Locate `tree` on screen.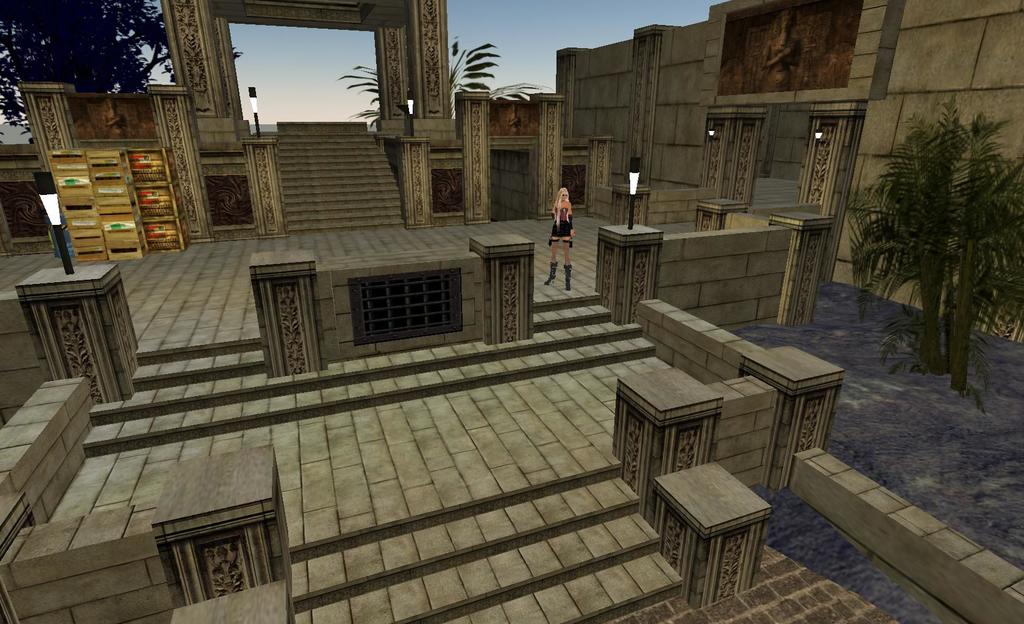
On screen at (left=864, top=84, right=1016, bottom=399).
